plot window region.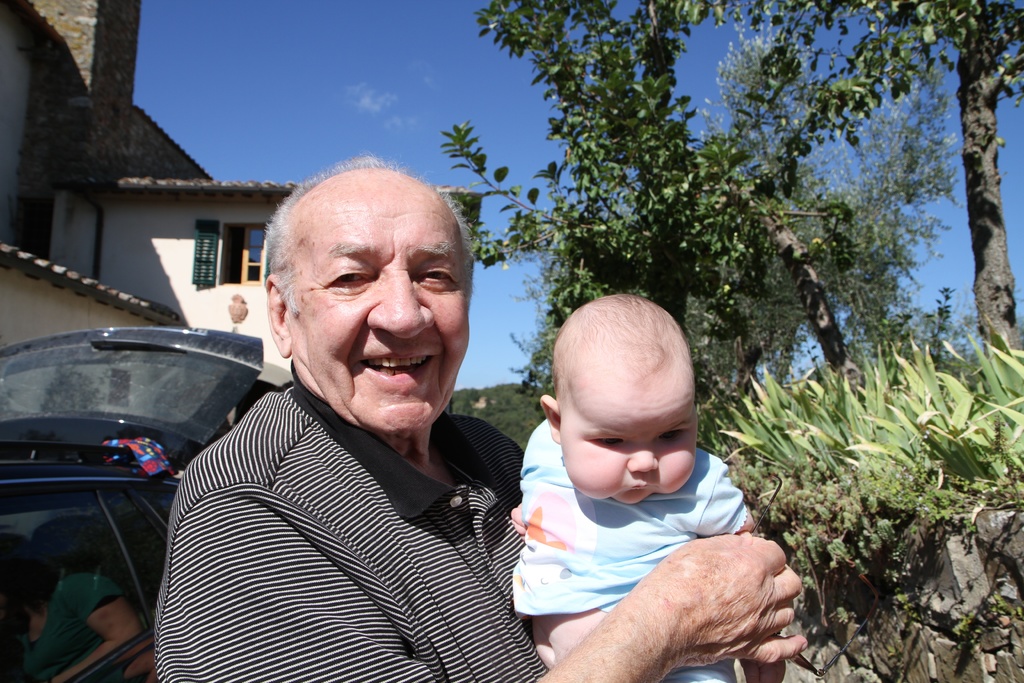
Plotted at [x1=220, y1=223, x2=264, y2=282].
